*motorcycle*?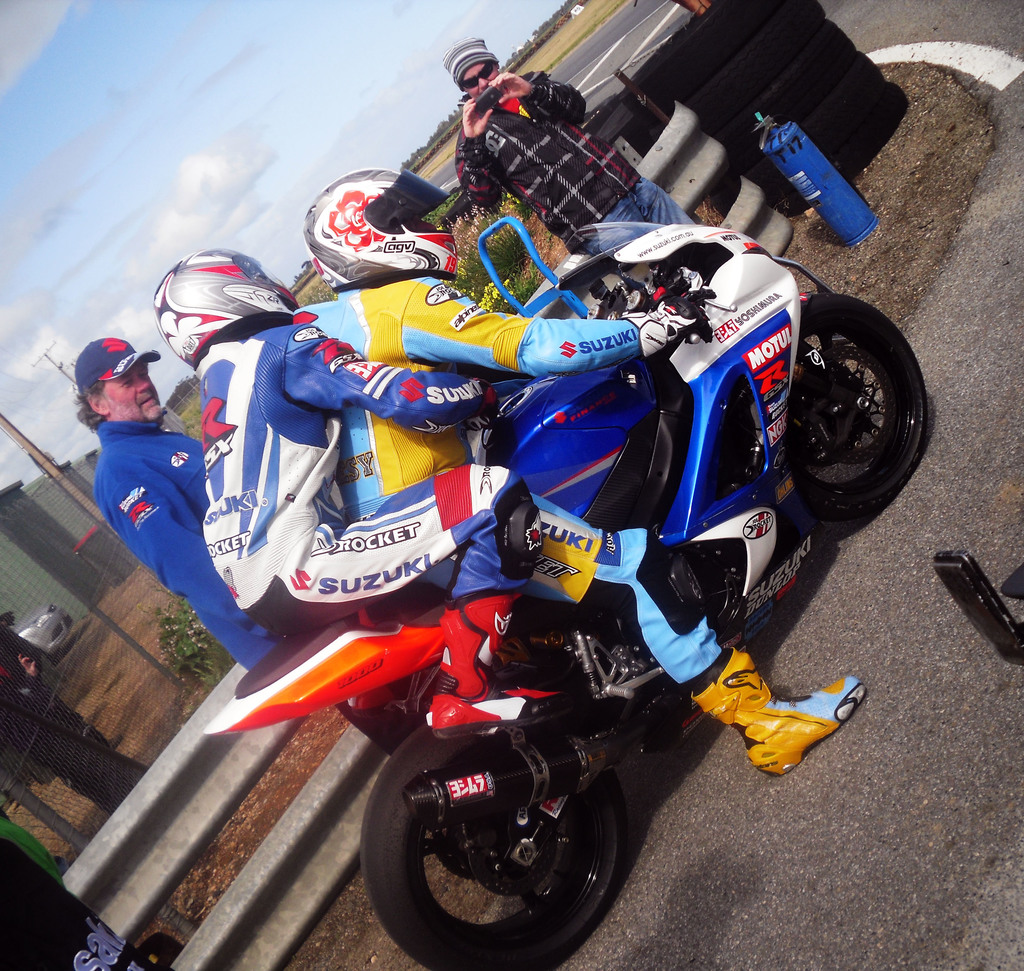
232/355/870/958
